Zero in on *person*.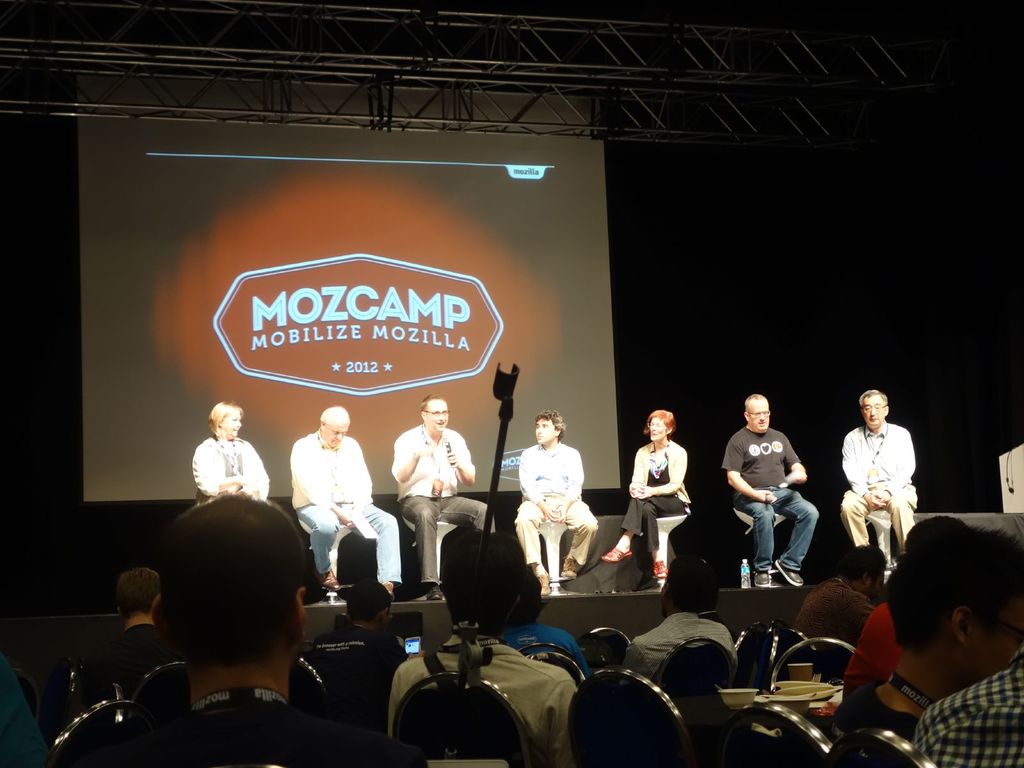
Zeroed in: {"left": 287, "top": 404, "right": 399, "bottom": 598}.
